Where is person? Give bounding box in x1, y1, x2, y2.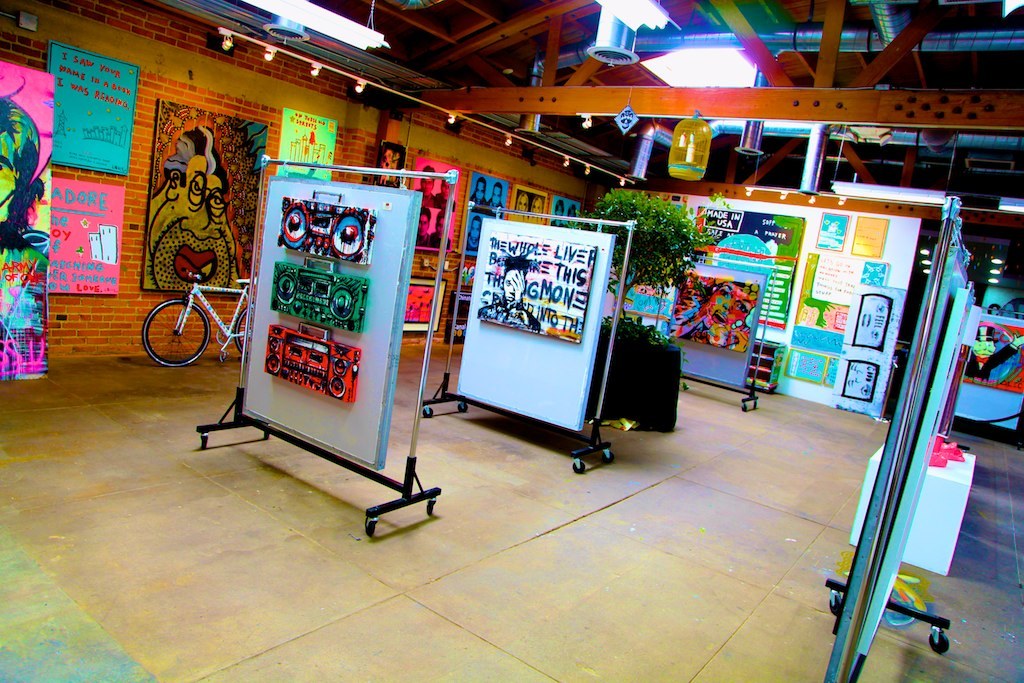
431, 210, 450, 249.
